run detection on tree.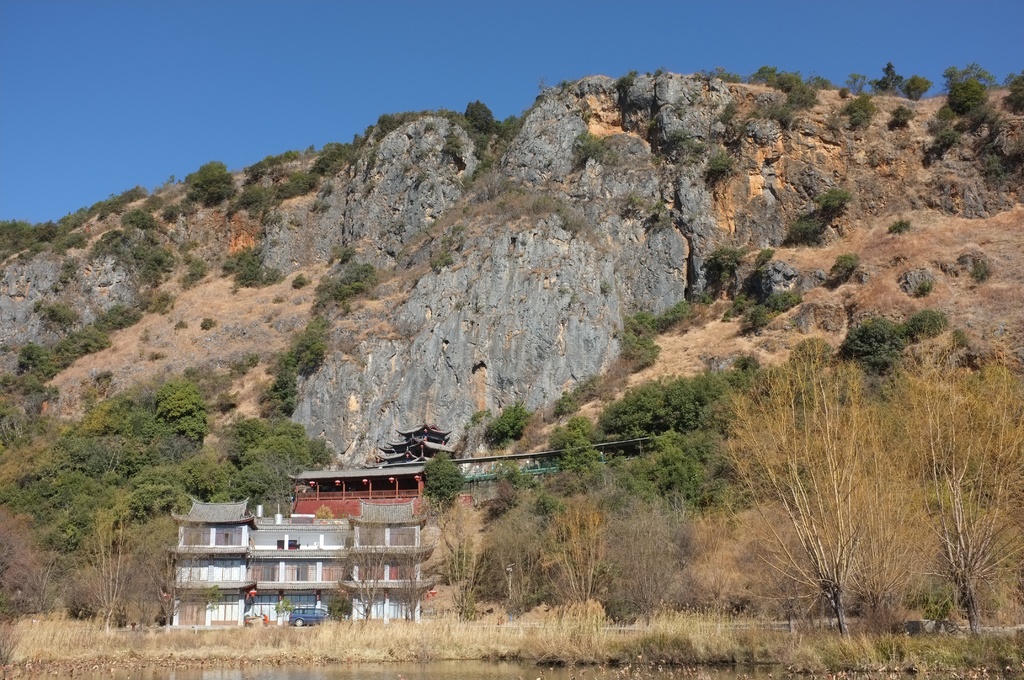
Result: left=222, top=416, right=336, bottom=517.
